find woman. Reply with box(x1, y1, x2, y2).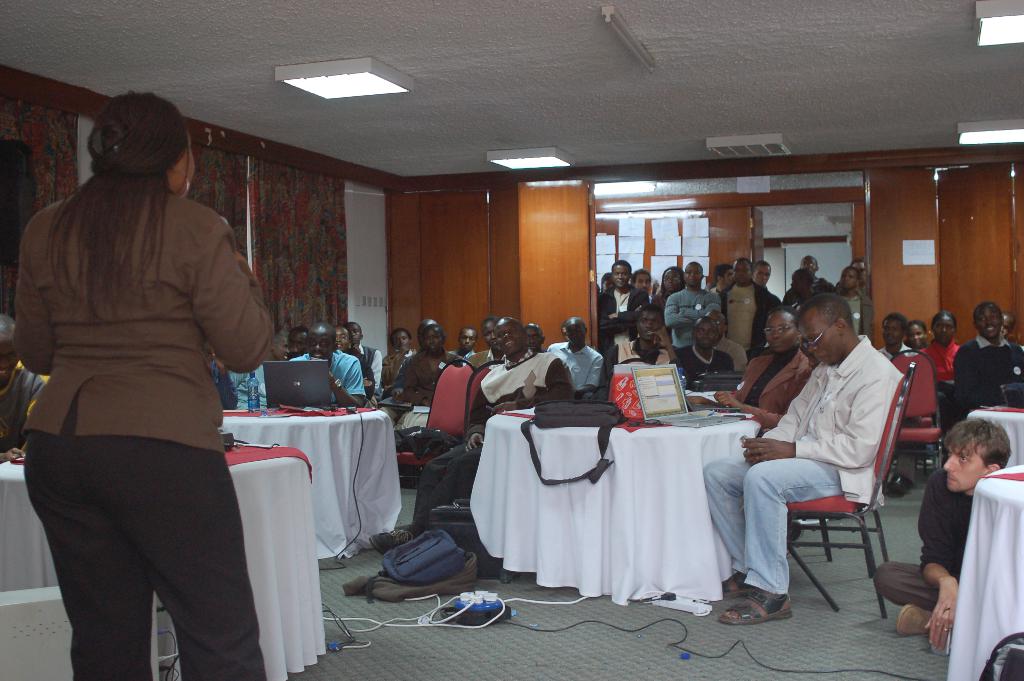
box(901, 315, 930, 354).
